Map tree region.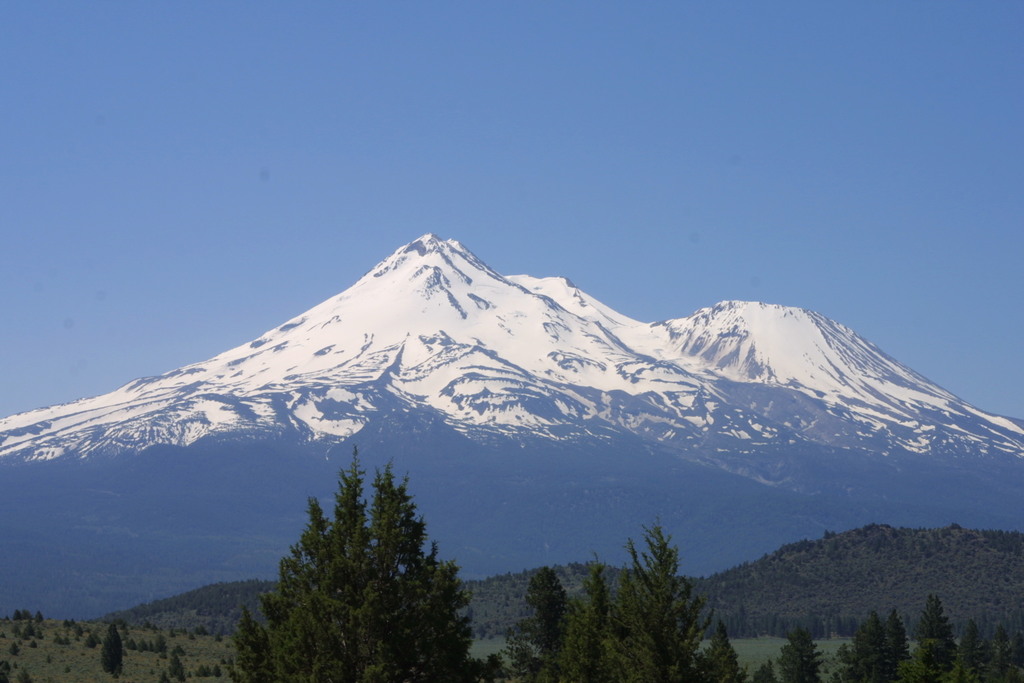
Mapped to (79, 634, 97, 652).
